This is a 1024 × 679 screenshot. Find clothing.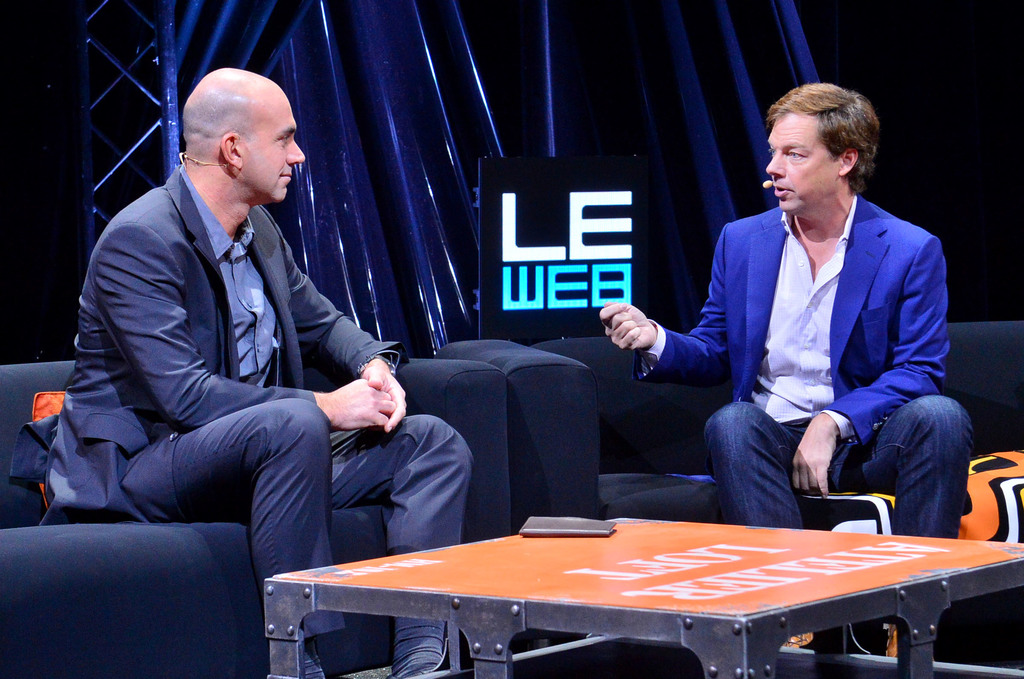
Bounding box: 10 162 476 638.
